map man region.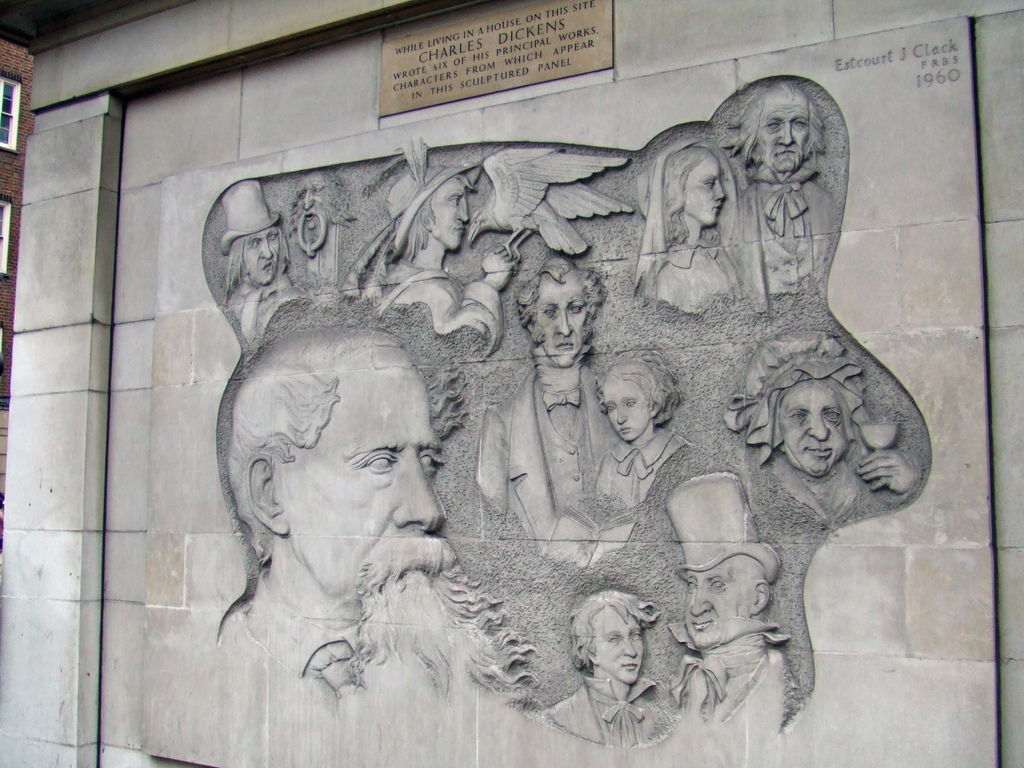
Mapped to [x1=721, y1=329, x2=924, y2=525].
